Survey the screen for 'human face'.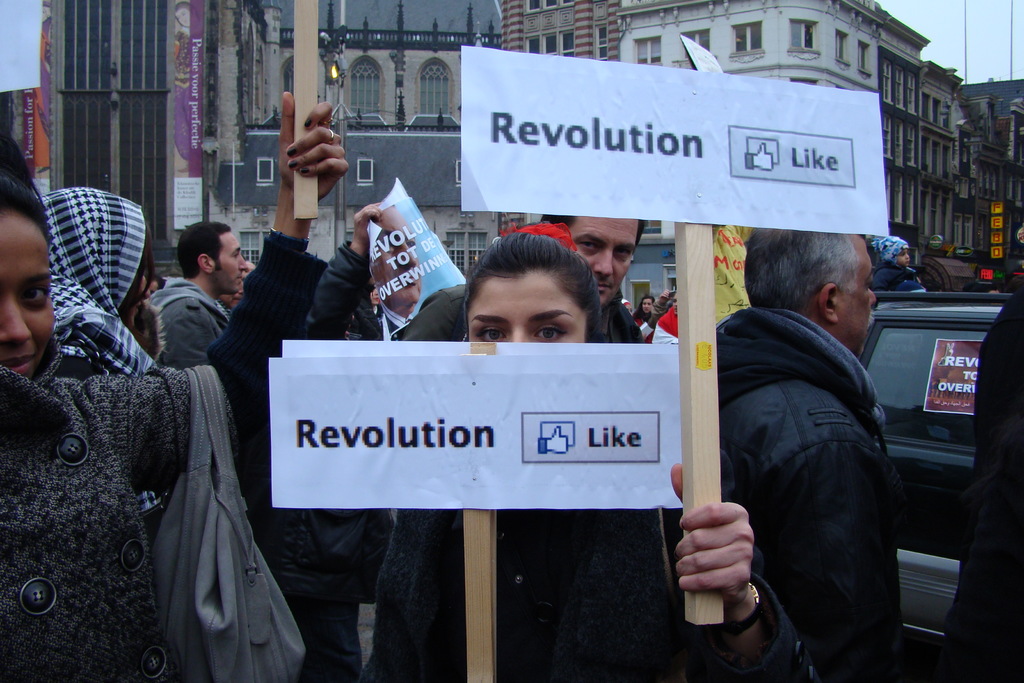
Survey found: <region>0, 208, 51, 379</region>.
